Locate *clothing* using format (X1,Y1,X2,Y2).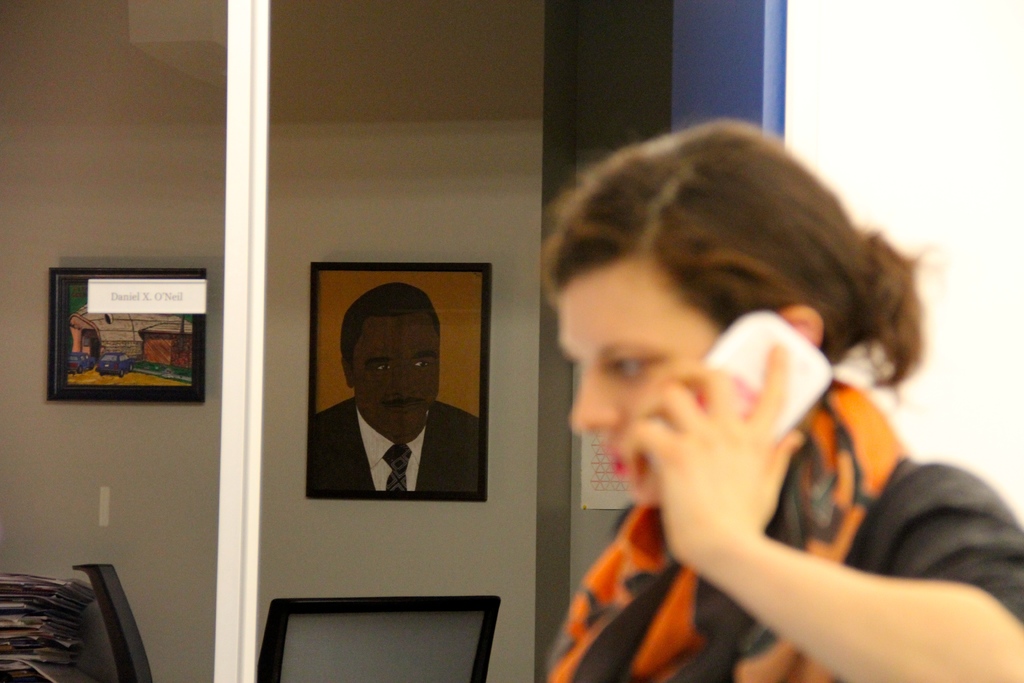
(542,375,1023,682).
